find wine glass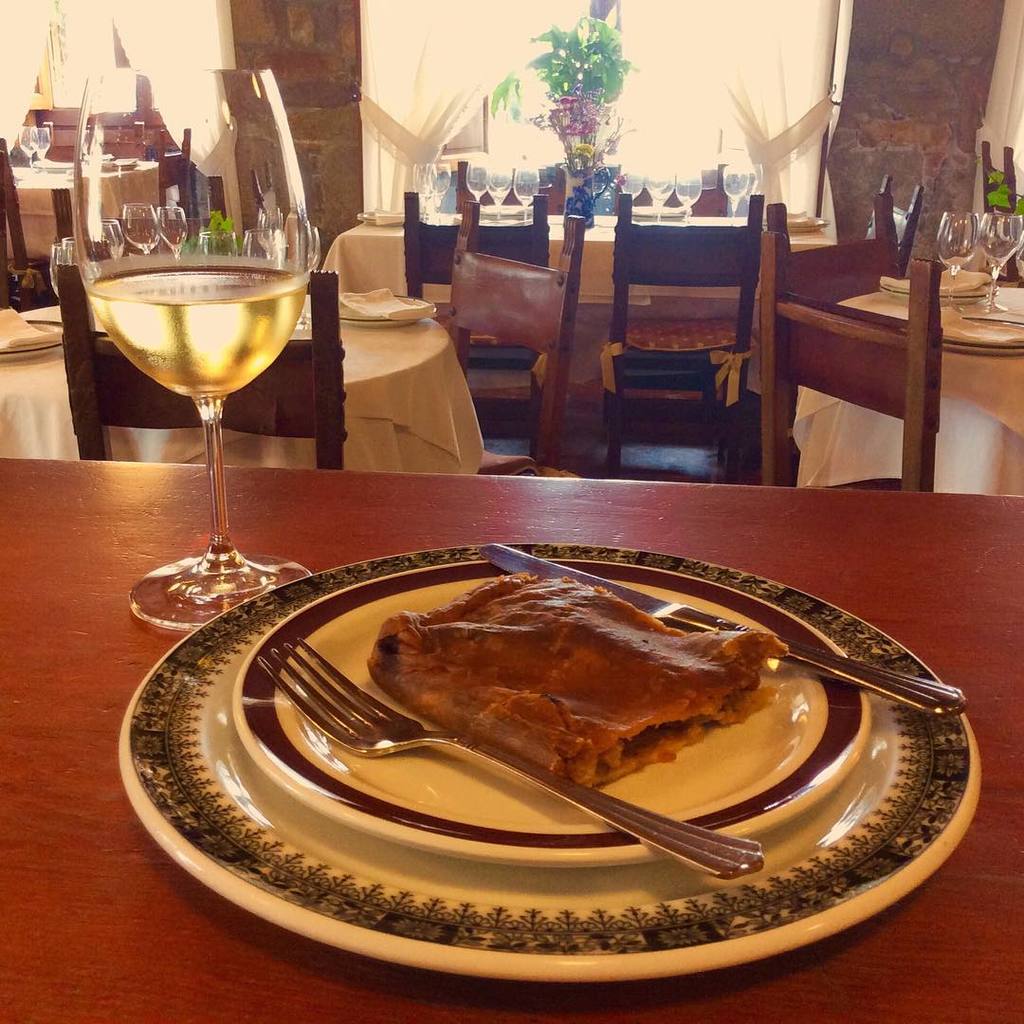
x1=466, y1=161, x2=491, y2=200
